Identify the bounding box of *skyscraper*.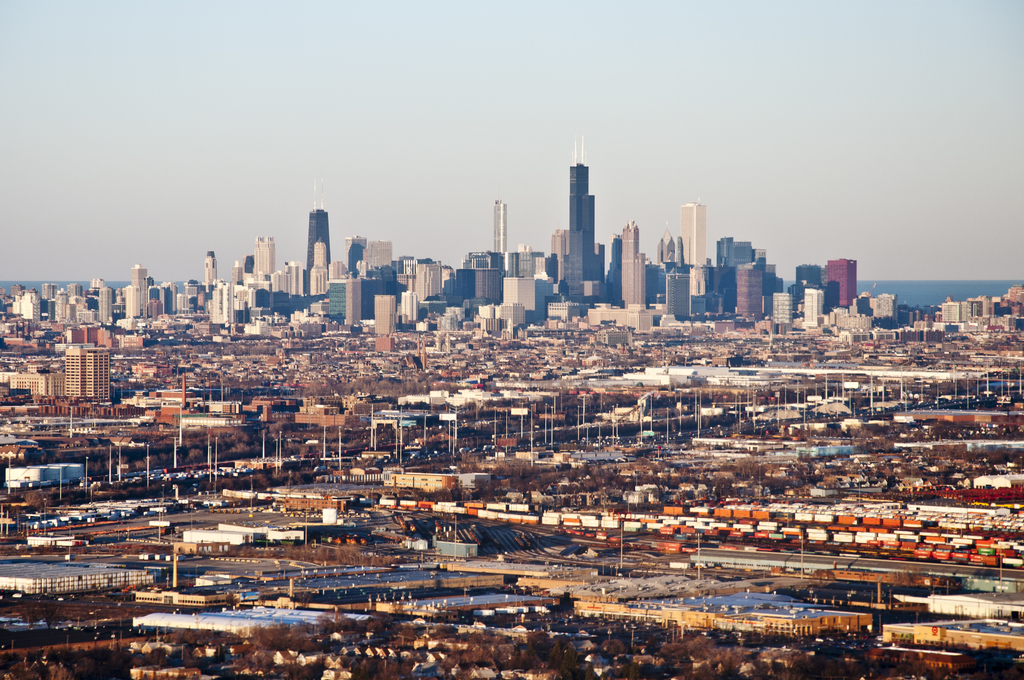
(x1=829, y1=254, x2=854, y2=309).
